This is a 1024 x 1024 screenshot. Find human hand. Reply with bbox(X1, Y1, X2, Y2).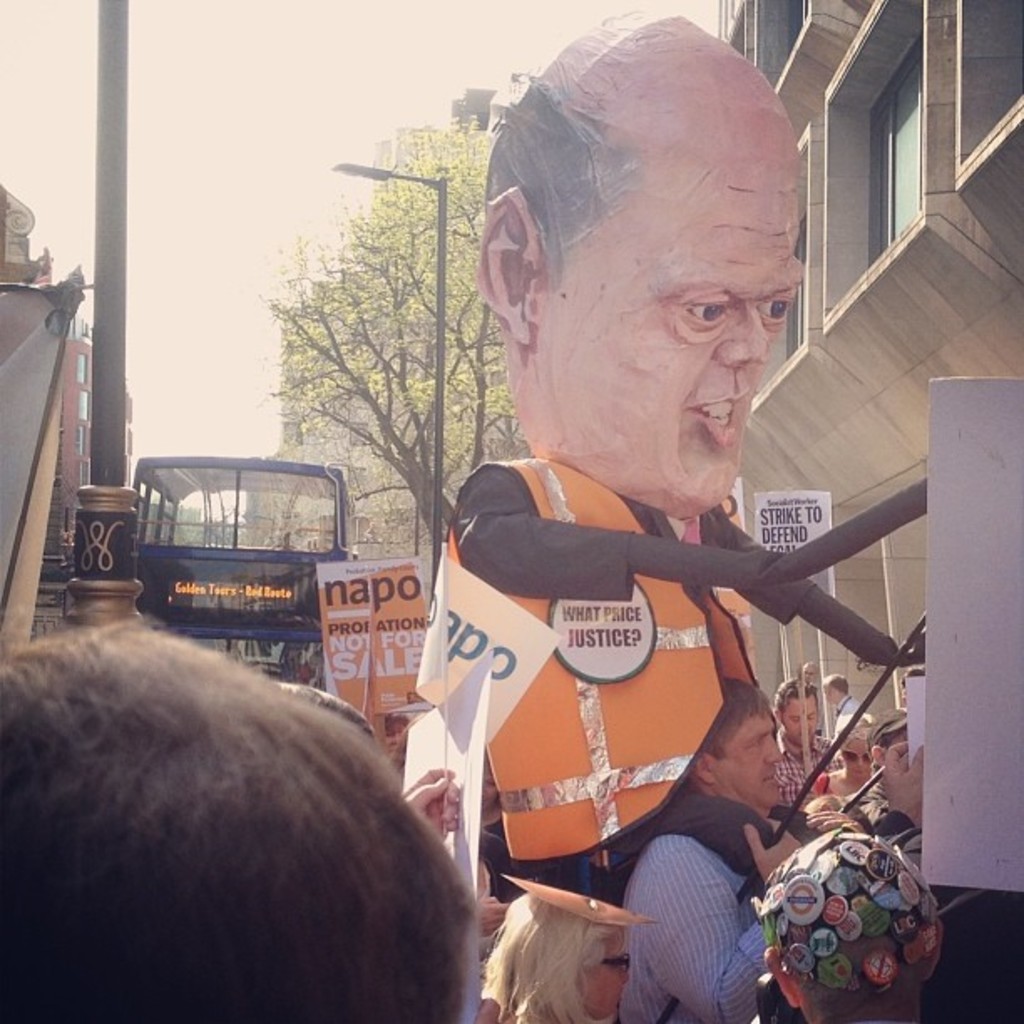
bbox(740, 815, 801, 890).
